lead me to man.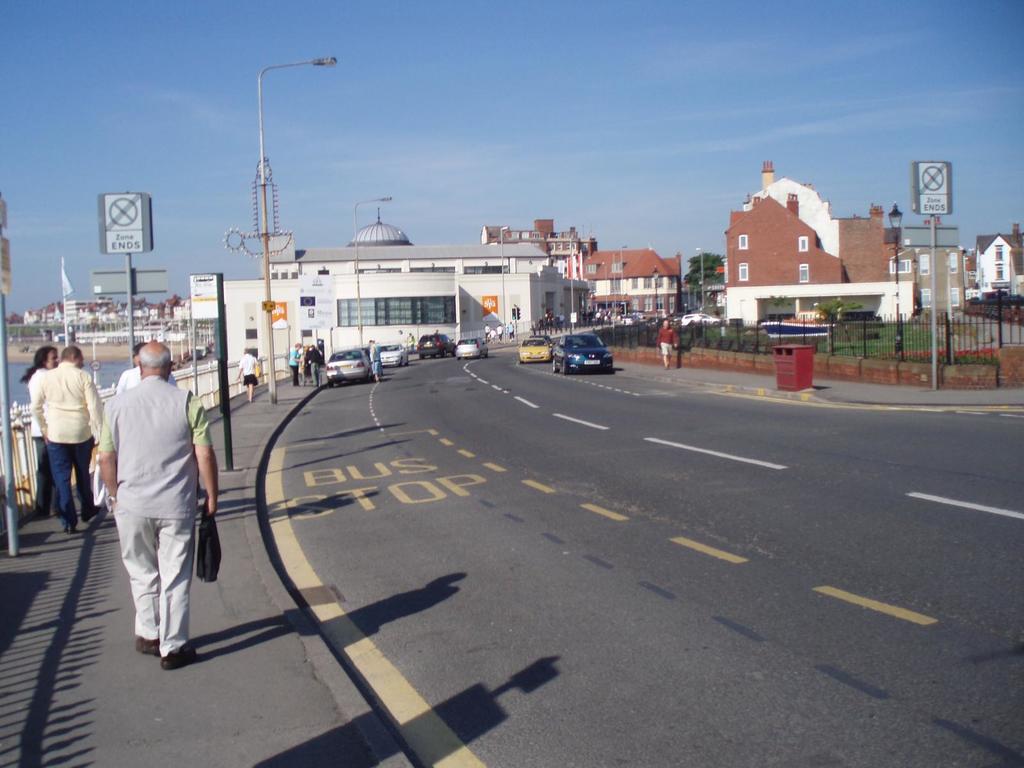
Lead to bbox=(598, 305, 606, 321).
